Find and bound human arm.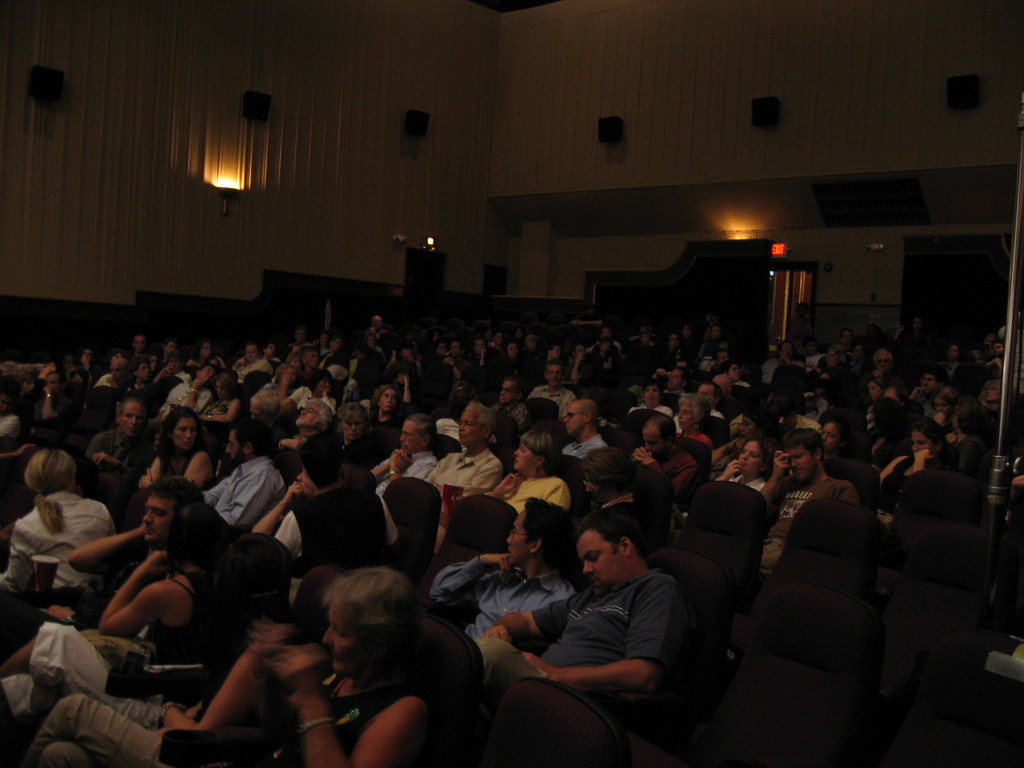
Bound: <box>625,332,641,344</box>.
